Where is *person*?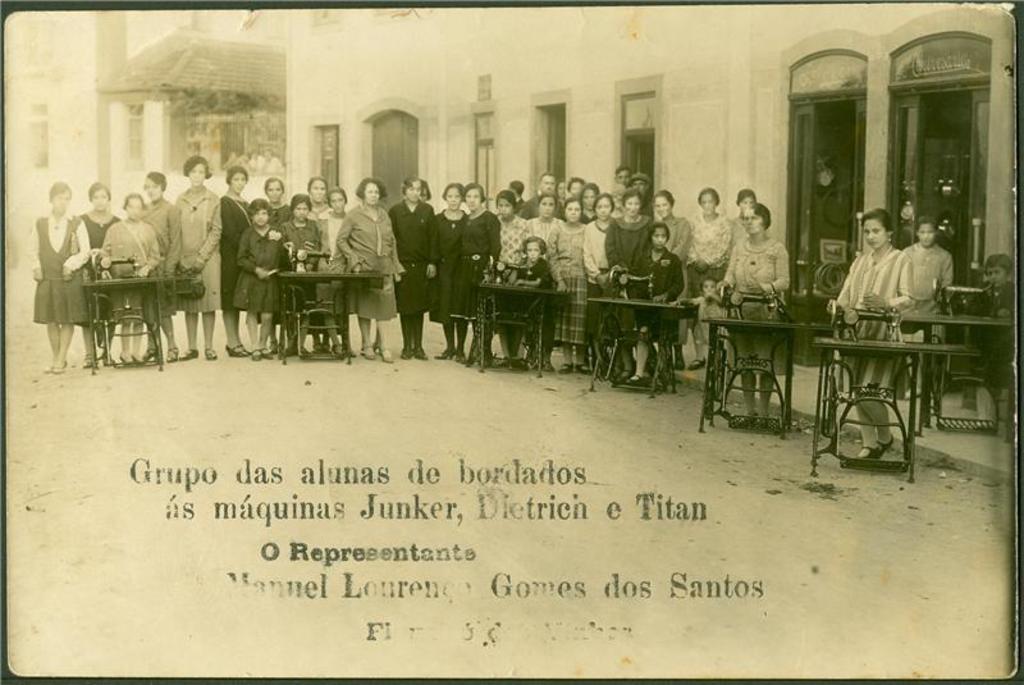
Rect(22, 183, 90, 370).
